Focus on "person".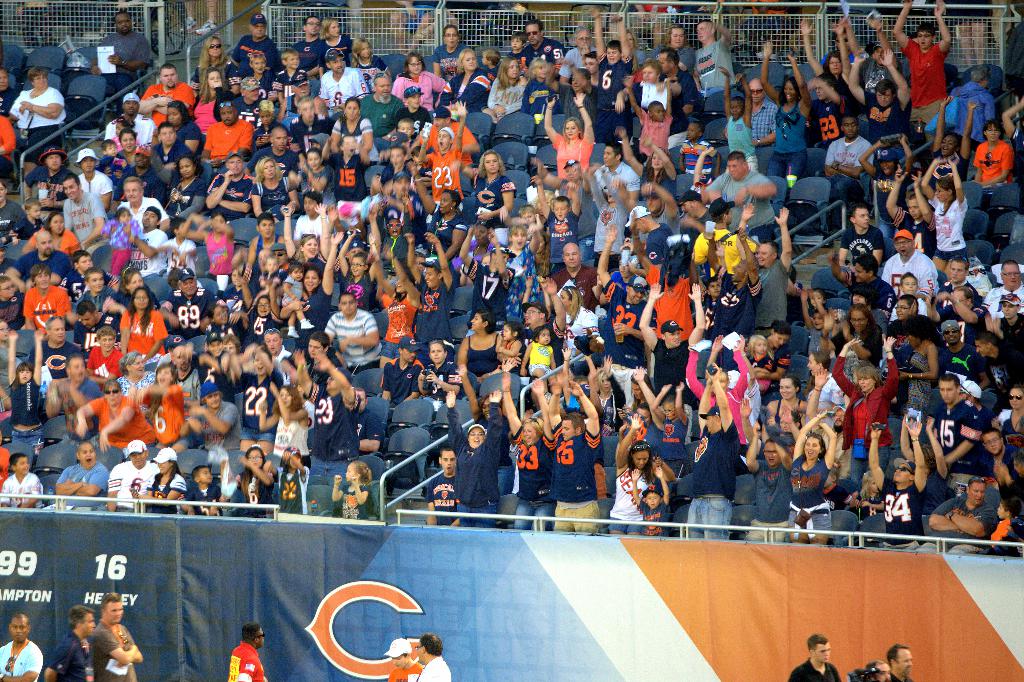
Focused at [left=460, top=303, right=495, bottom=386].
